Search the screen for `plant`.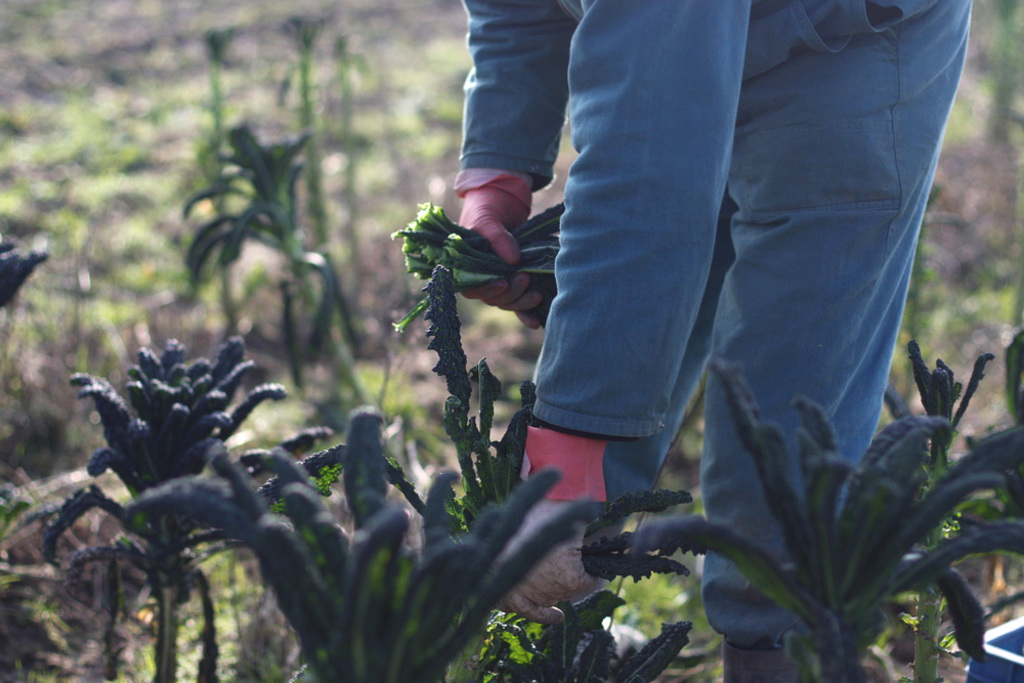
Found at BBox(0, 369, 148, 682).
